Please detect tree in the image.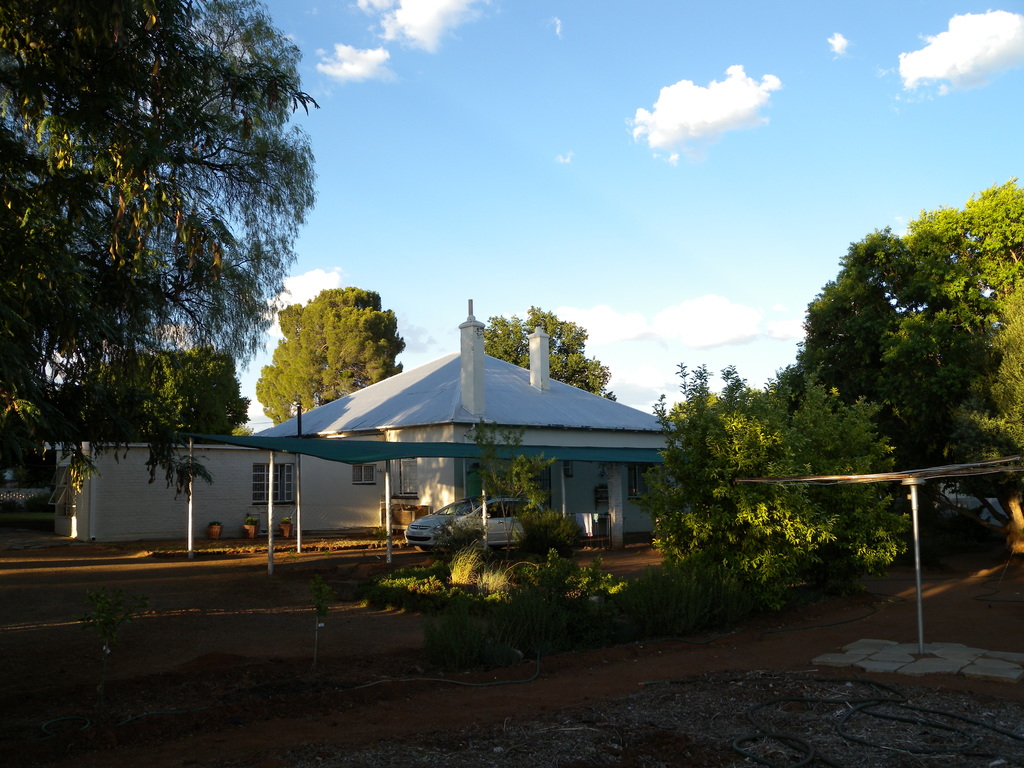
select_region(0, 3, 346, 470).
